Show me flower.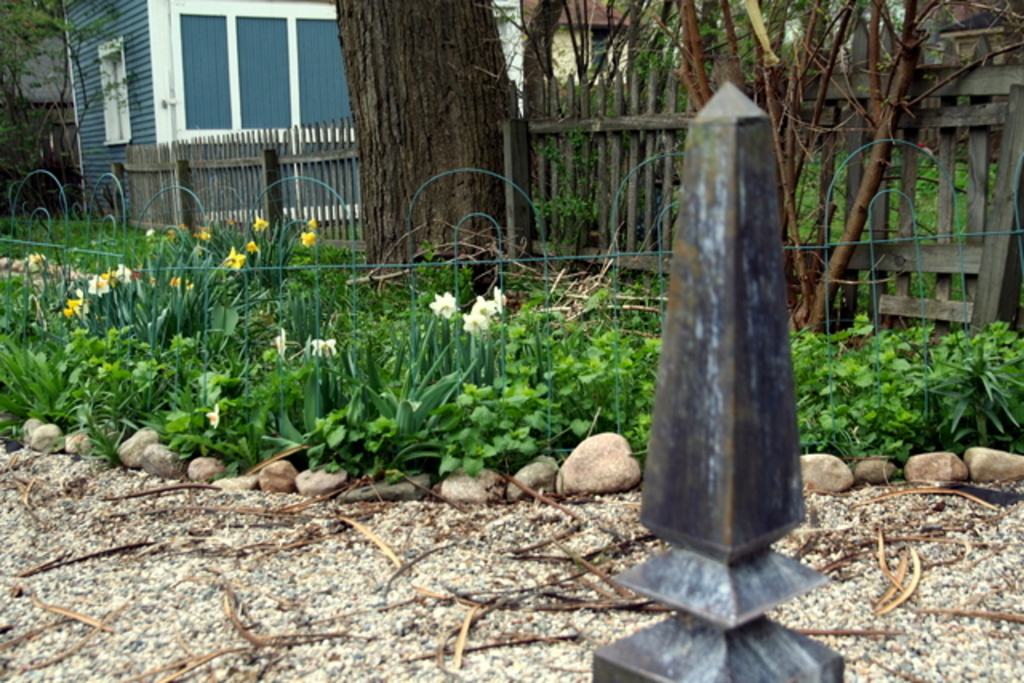
flower is here: bbox(64, 264, 130, 314).
